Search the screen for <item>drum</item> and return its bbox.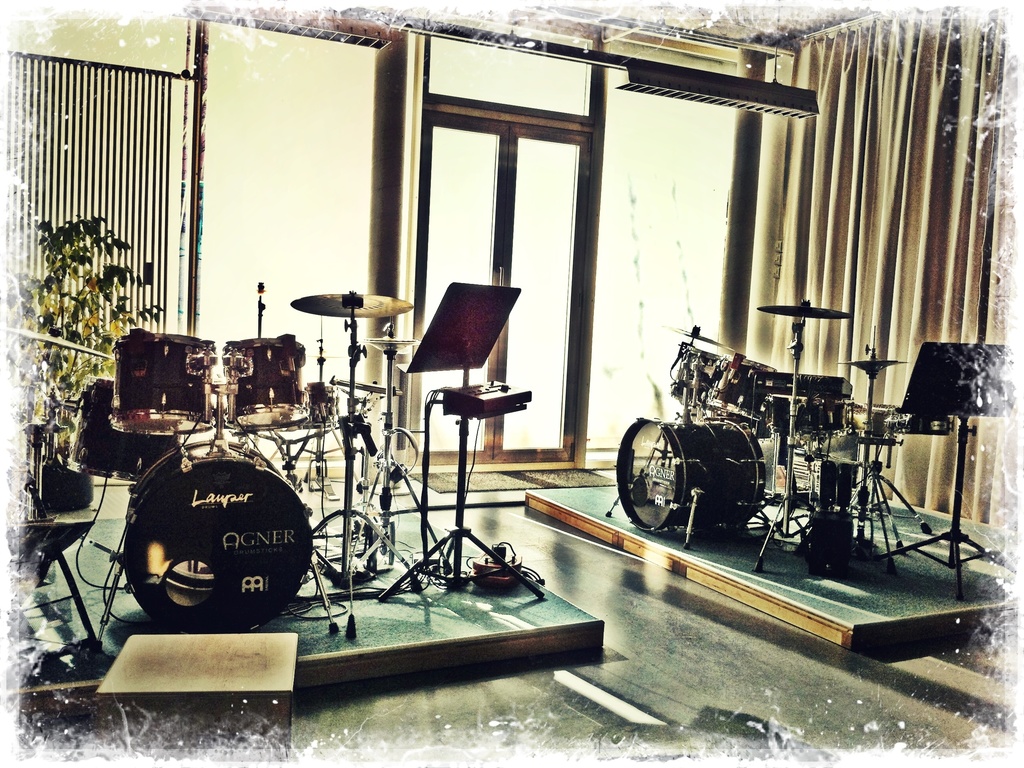
Found: [x1=64, y1=376, x2=182, y2=478].
